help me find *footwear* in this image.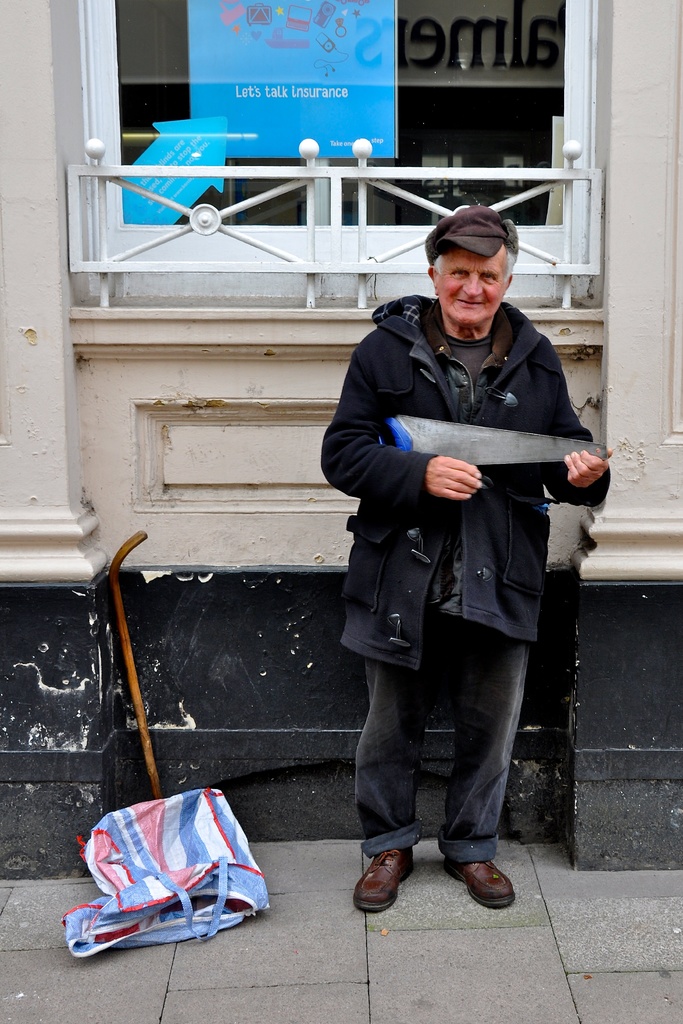
Found it: pyautogui.locateOnScreen(354, 859, 424, 924).
